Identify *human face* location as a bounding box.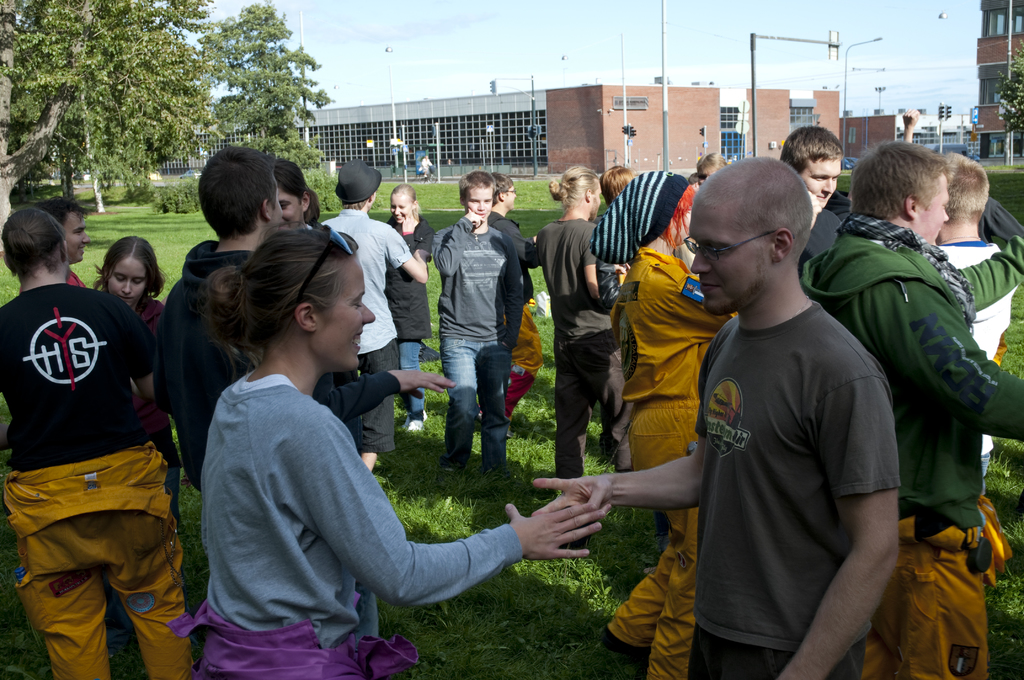
270 178 282 224.
